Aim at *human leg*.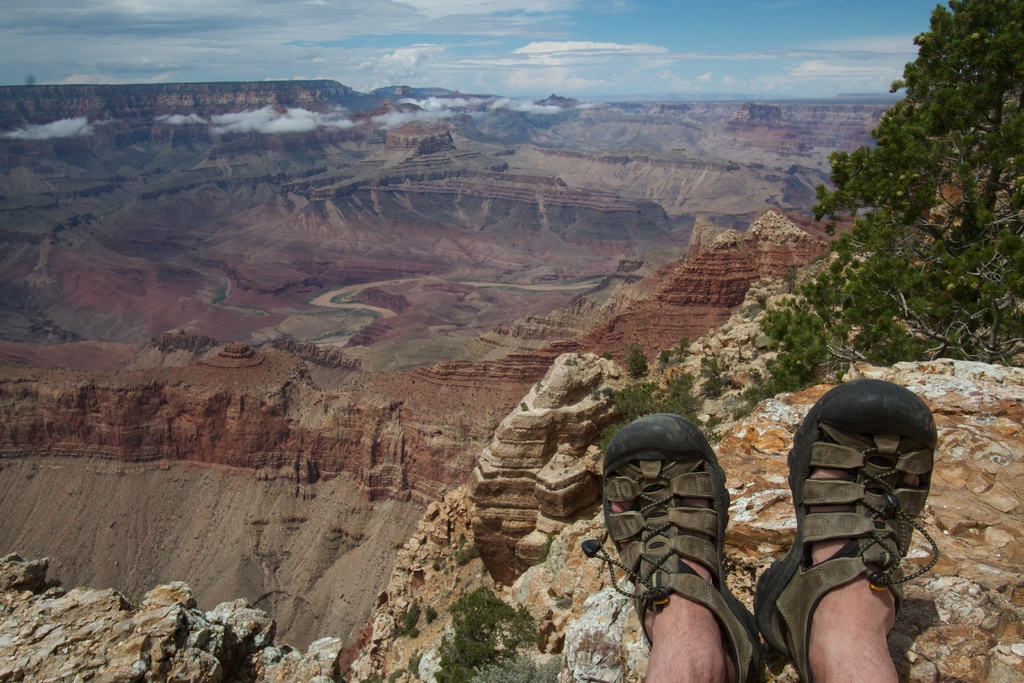
Aimed at box=[592, 413, 766, 682].
